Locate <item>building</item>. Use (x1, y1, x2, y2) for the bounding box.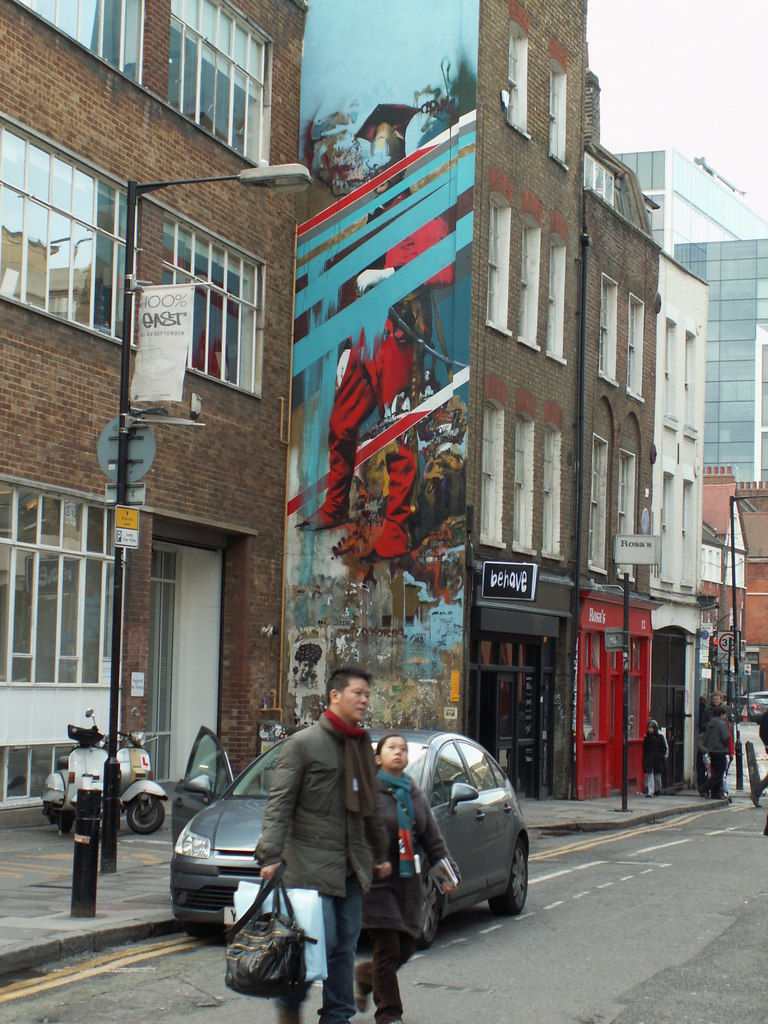
(614, 145, 767, 724).
